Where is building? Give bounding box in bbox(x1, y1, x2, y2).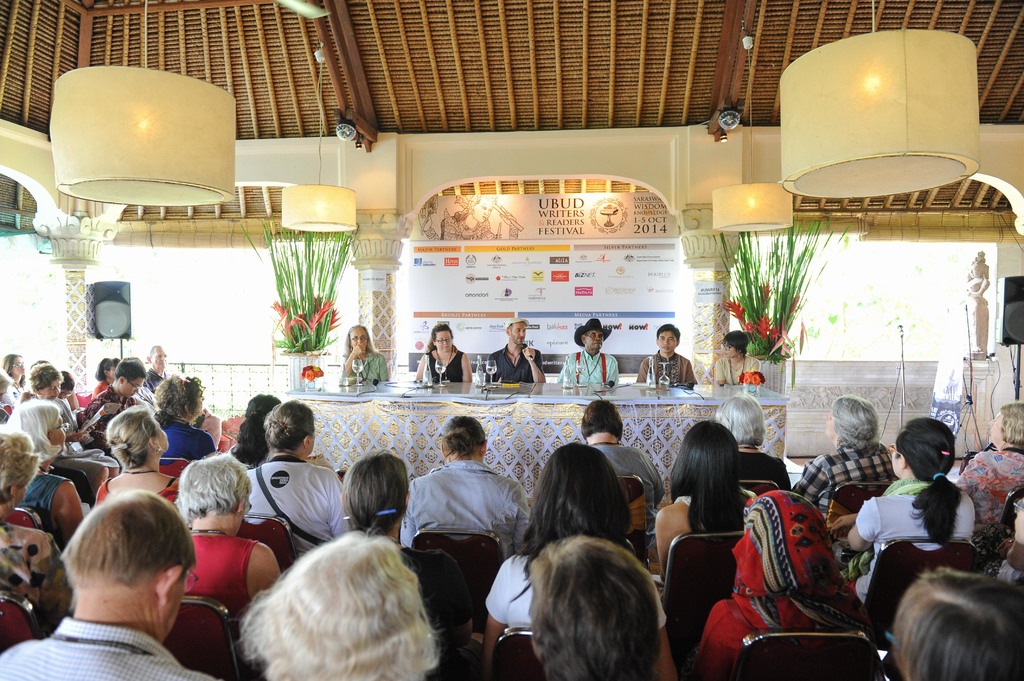
bbox(3, 0, 1023, 680).
